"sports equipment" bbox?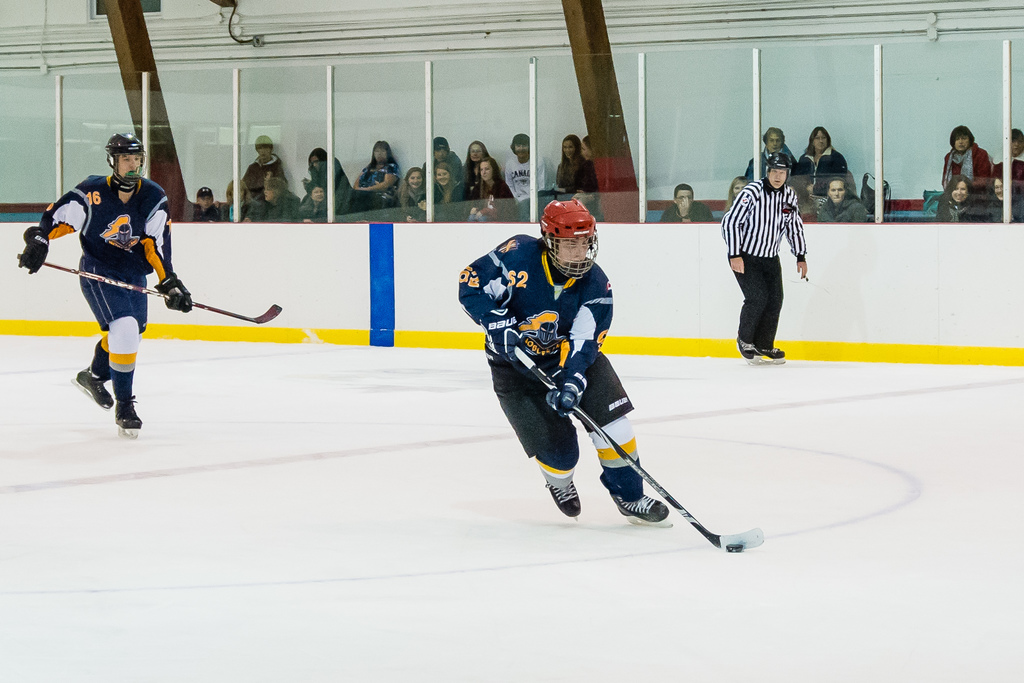
<bbox>600, 462, 675, 529</bbox>
